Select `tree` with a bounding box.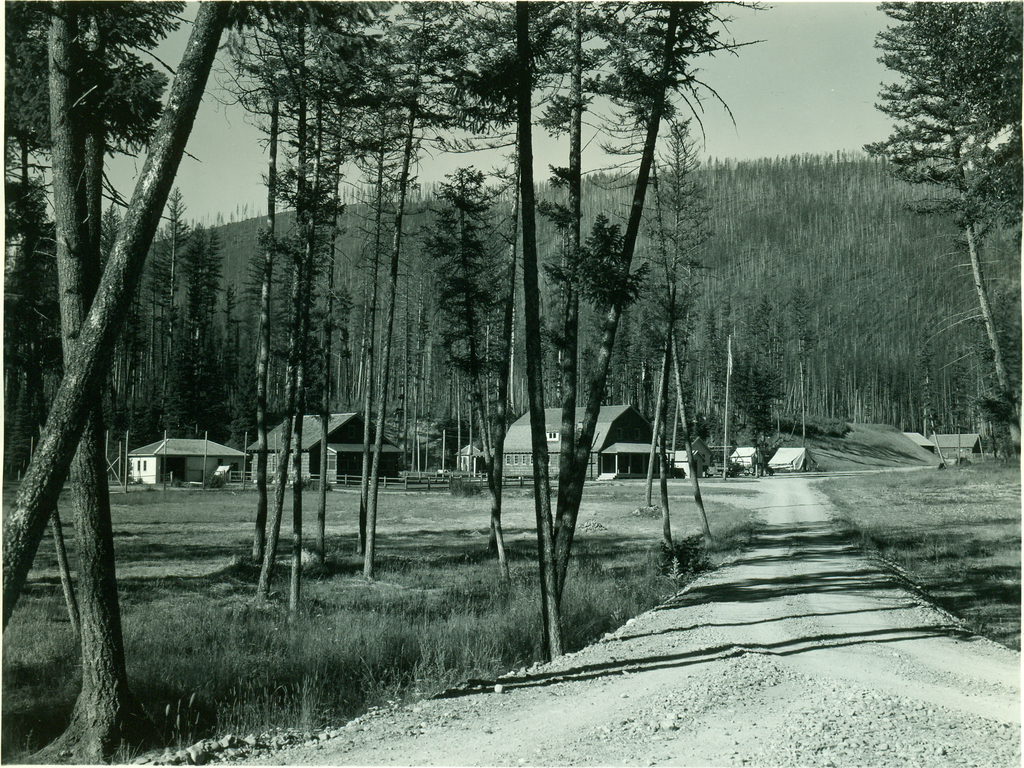
[x1=463, y1=0, x2=569, y2=682].
